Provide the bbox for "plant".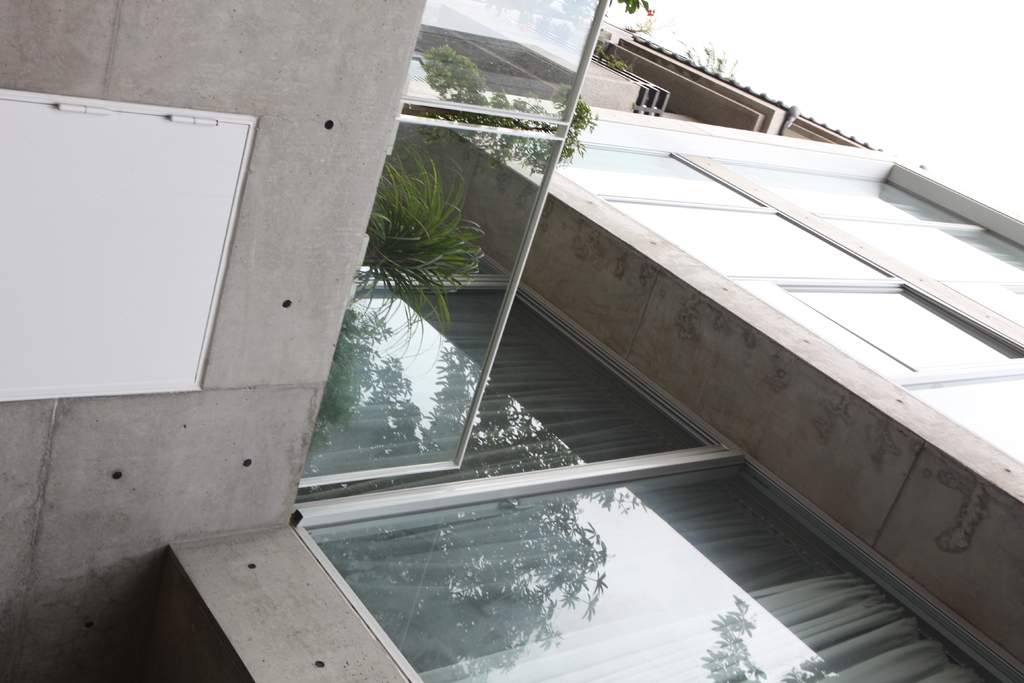
(left=364, top=143, right=493, bottom=339).
